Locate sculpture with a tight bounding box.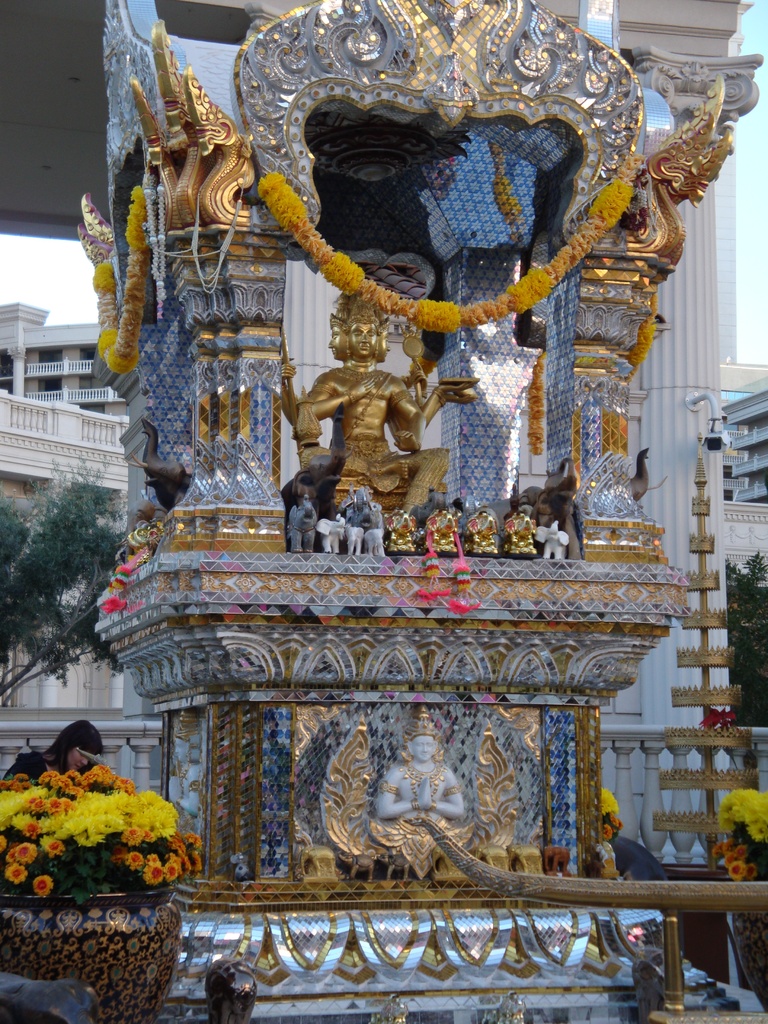
{"left": 284, "top": 496, "right": 323, "bottom": 554}.
